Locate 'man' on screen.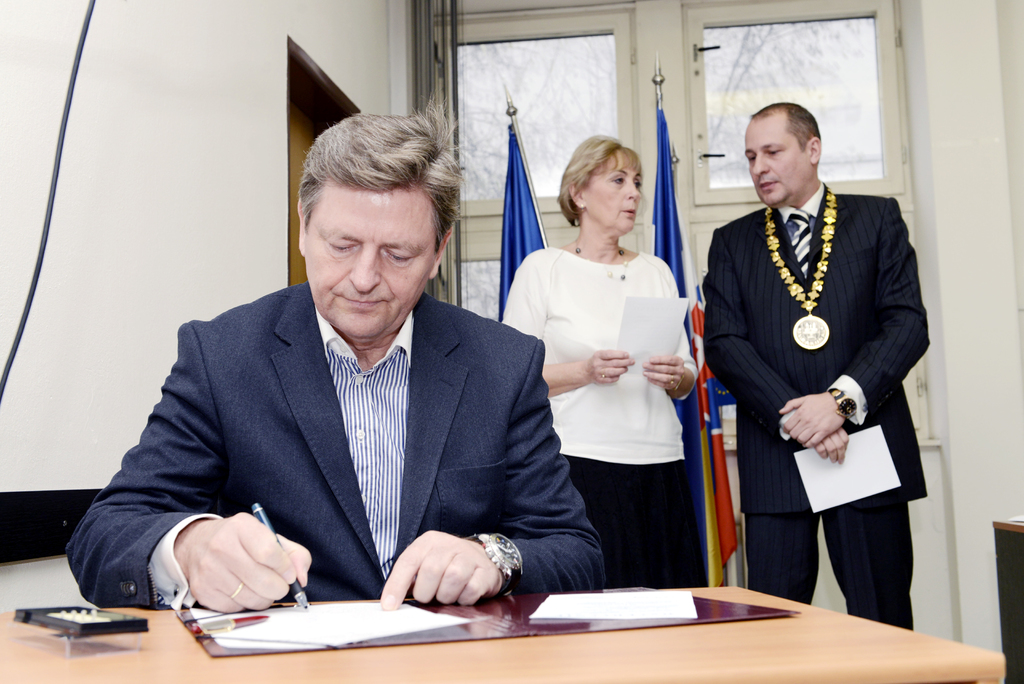
On screen at box=[700, 102, 932, 630].
